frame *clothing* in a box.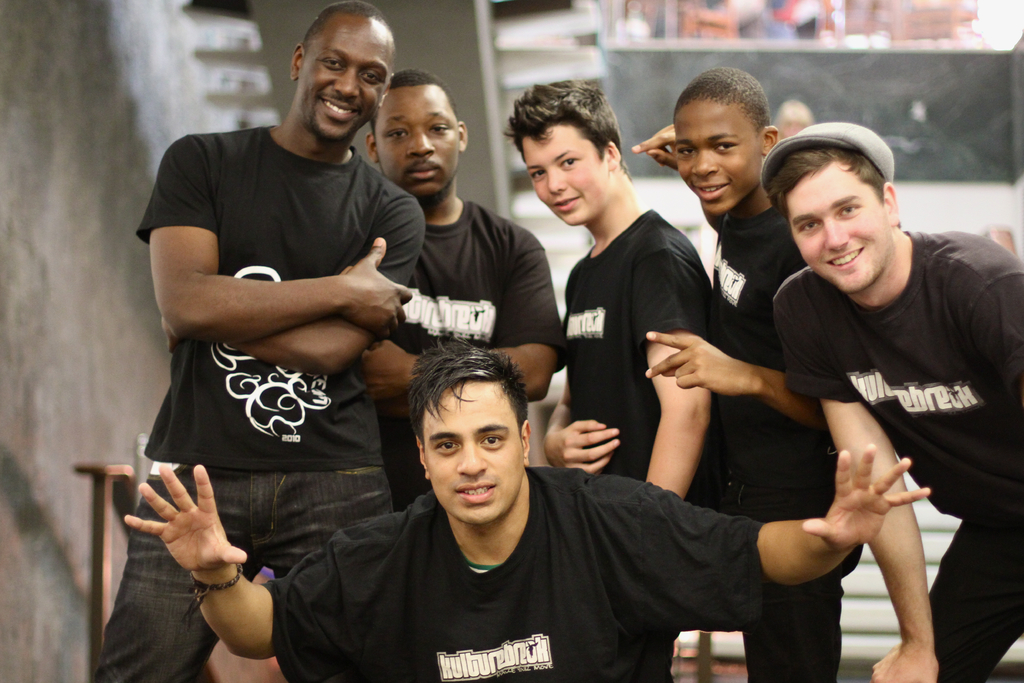
rect(771, 226, 1023, 682).
